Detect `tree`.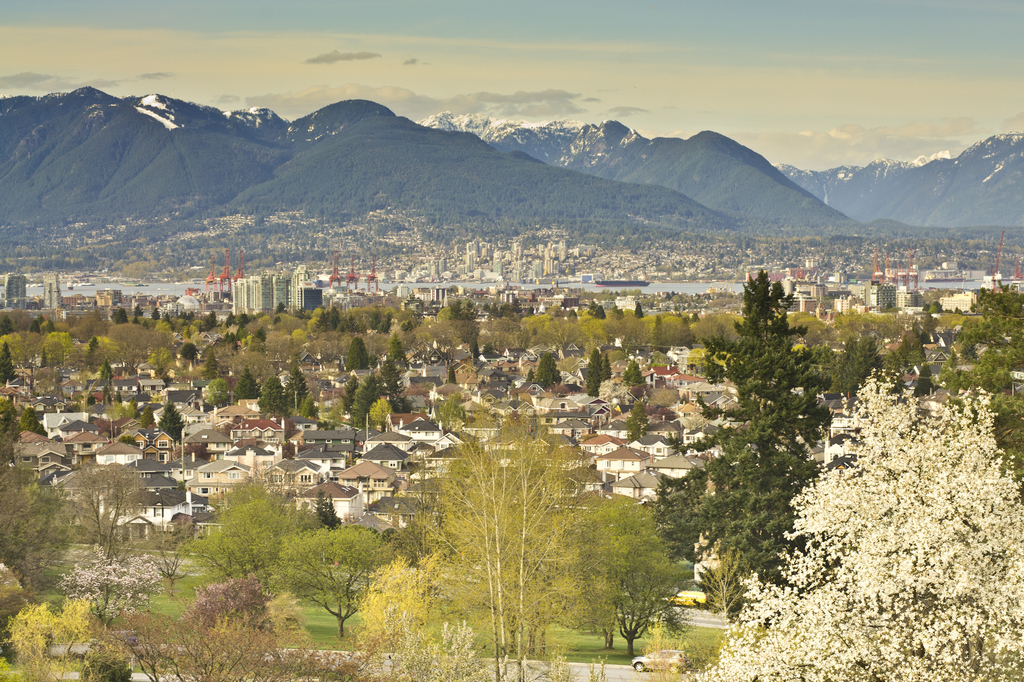
Detected at (left=637, top=615, right=677, bottom=681).
